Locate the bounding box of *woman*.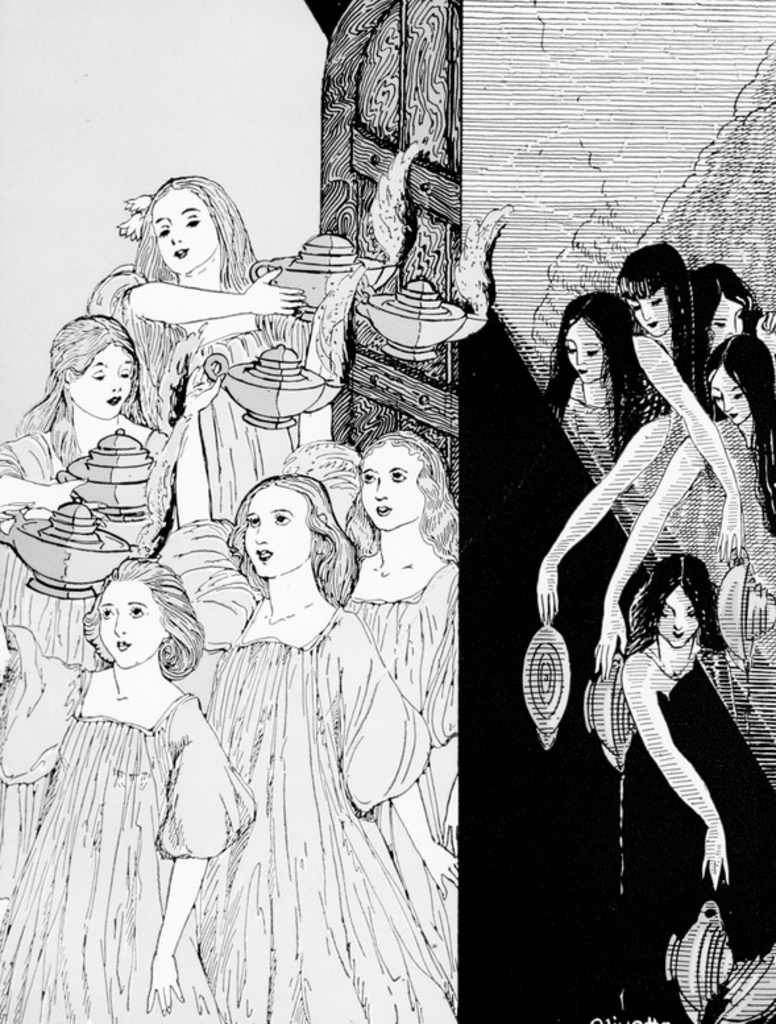
Bounding box: [left=549, top=294, right=665, bottom=506].
